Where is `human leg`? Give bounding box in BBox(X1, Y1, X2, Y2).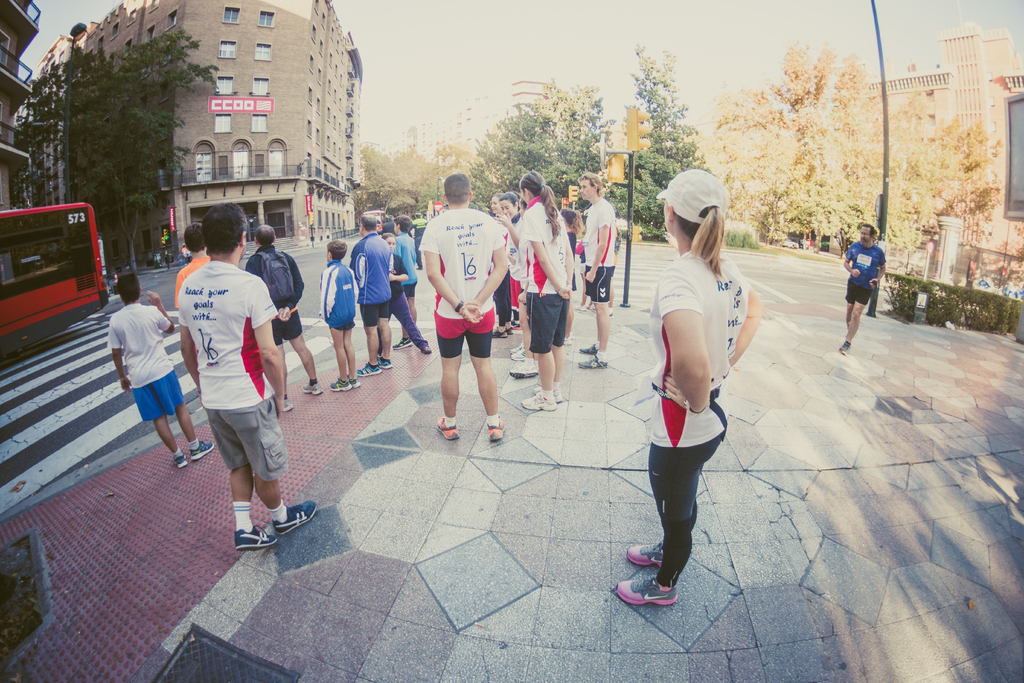
BBox(378, 302, 384, 366).
